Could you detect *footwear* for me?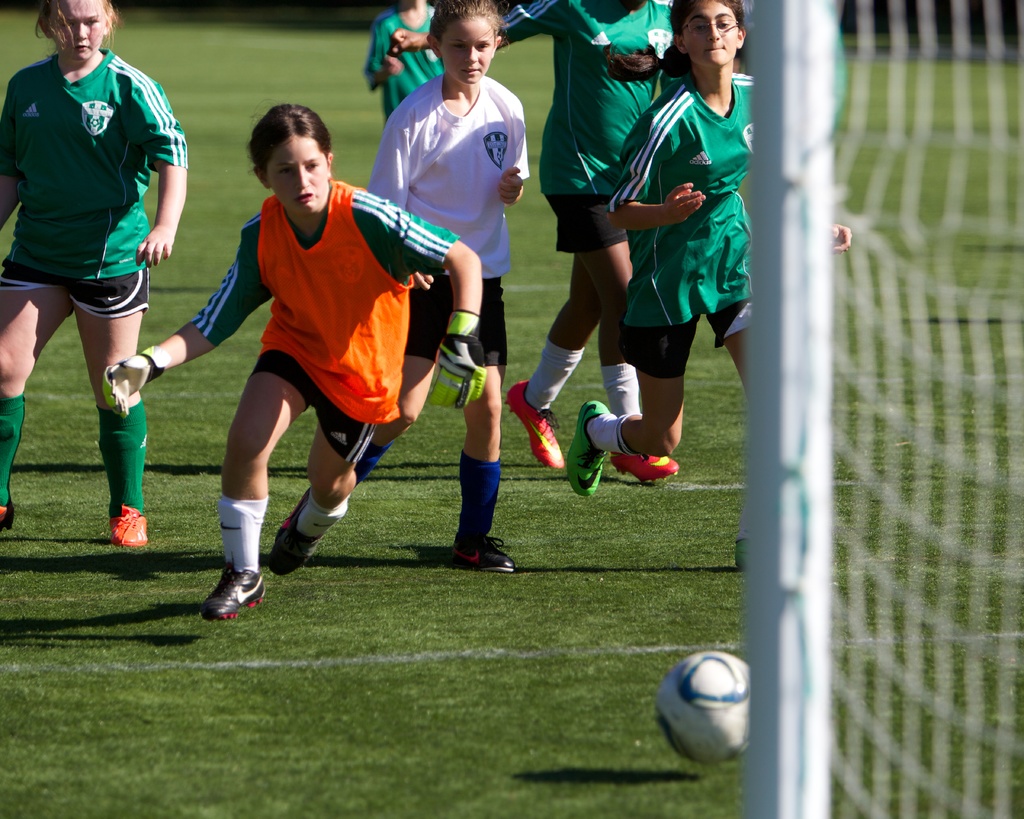
Detection result: detection(0, 505, 18, 534).
